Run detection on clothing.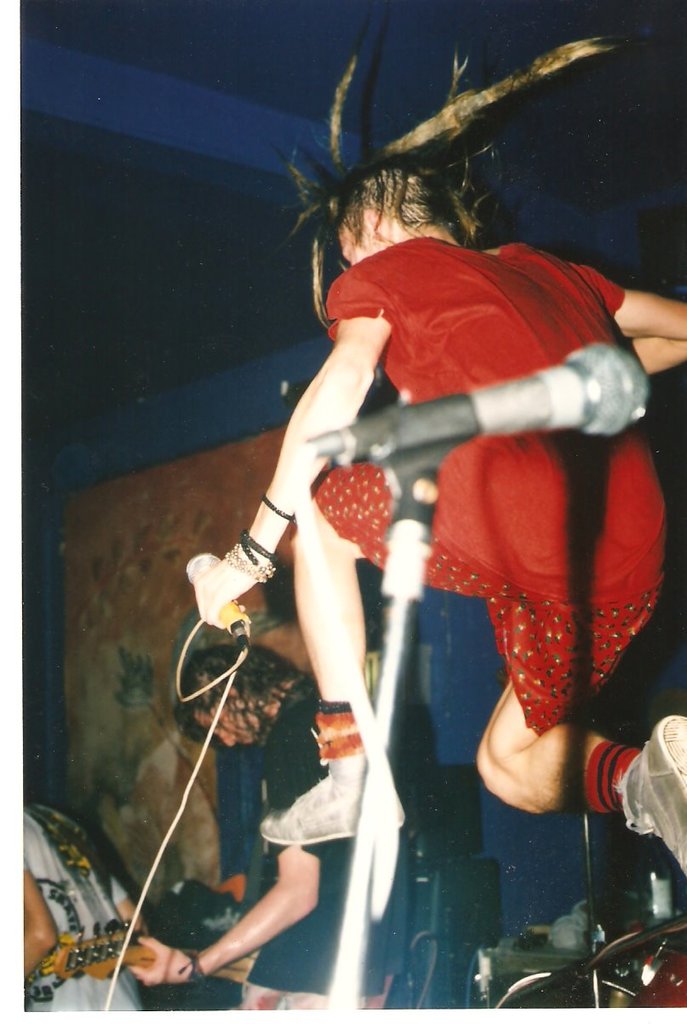
Result: <bbox>15, 799, 145, 1018</bbox>.
